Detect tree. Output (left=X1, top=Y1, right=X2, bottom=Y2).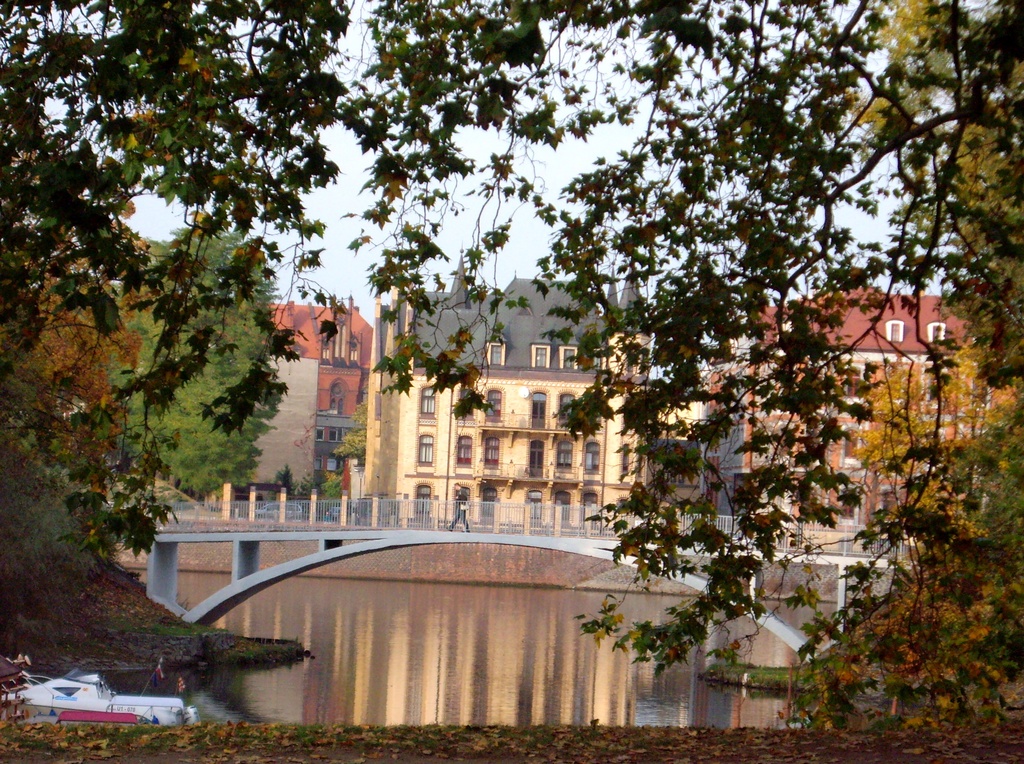
(left=110, top=206, right=280, bottom=503).
